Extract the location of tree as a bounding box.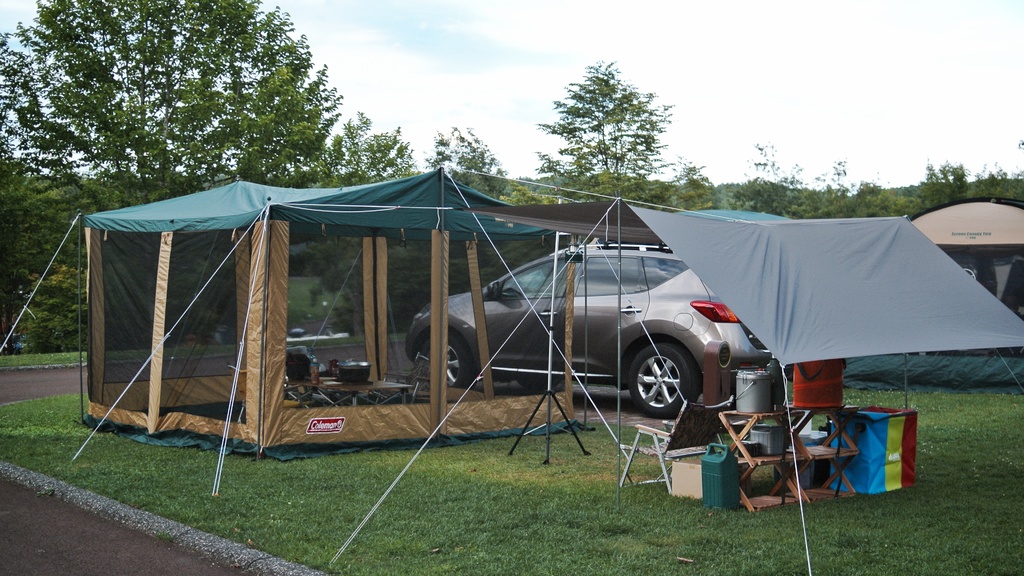
detection(438, 134, 509, 206).
